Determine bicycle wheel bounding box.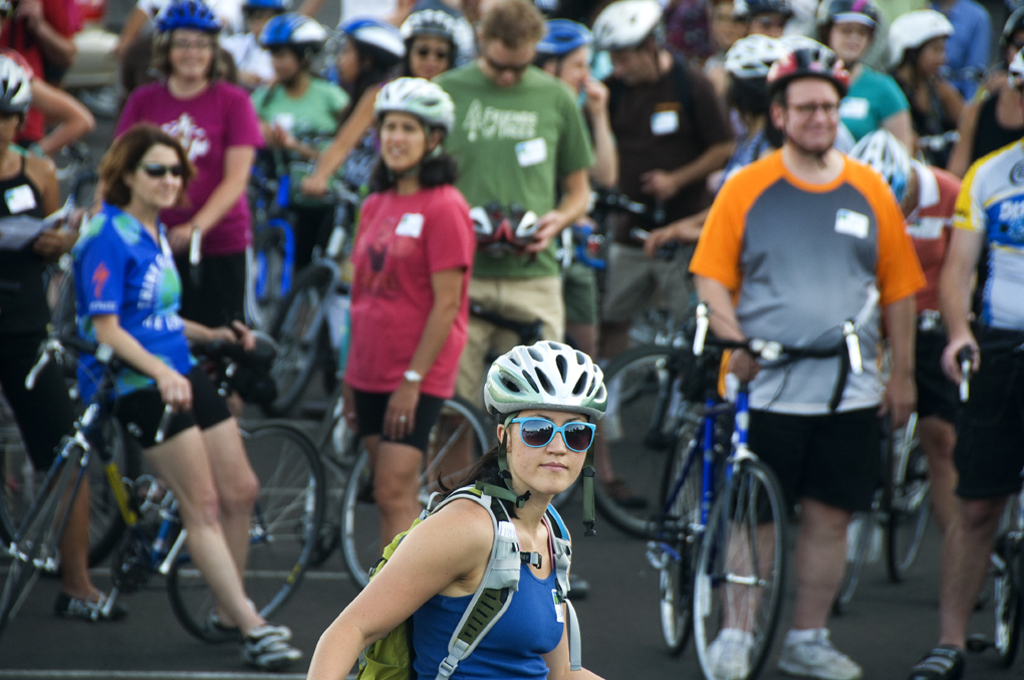
Determined: (577,341,726,539).
